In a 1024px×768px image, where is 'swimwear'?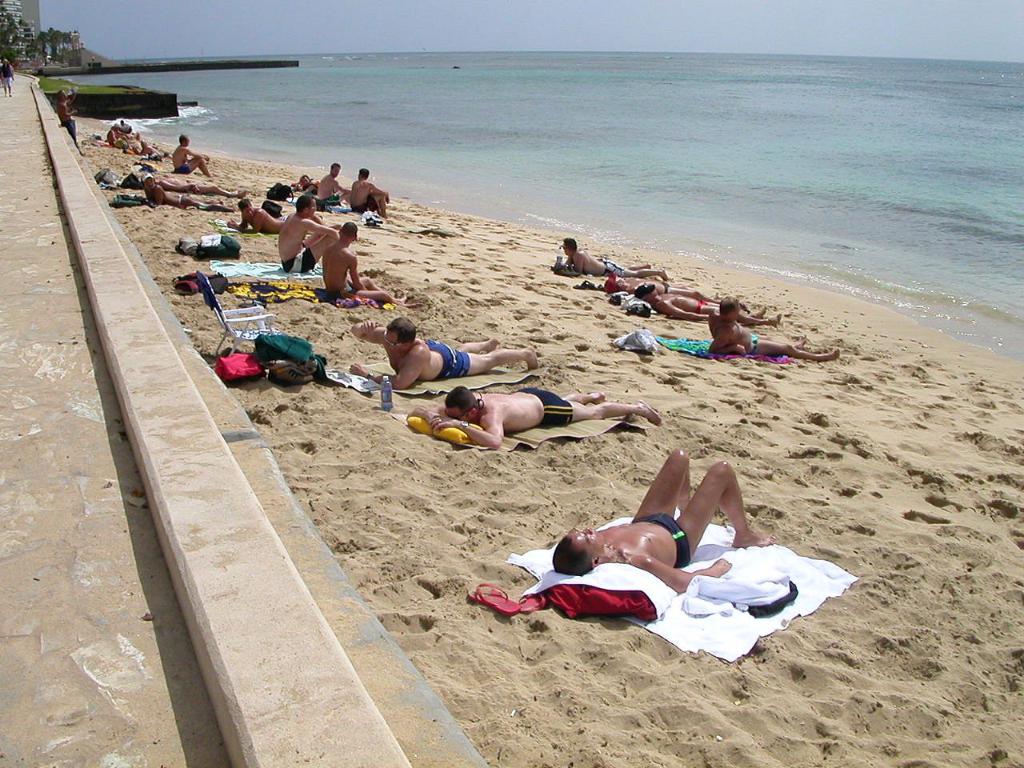
{"x1": 632, "y1": 512, "x2": 690, "y2": 570}.
